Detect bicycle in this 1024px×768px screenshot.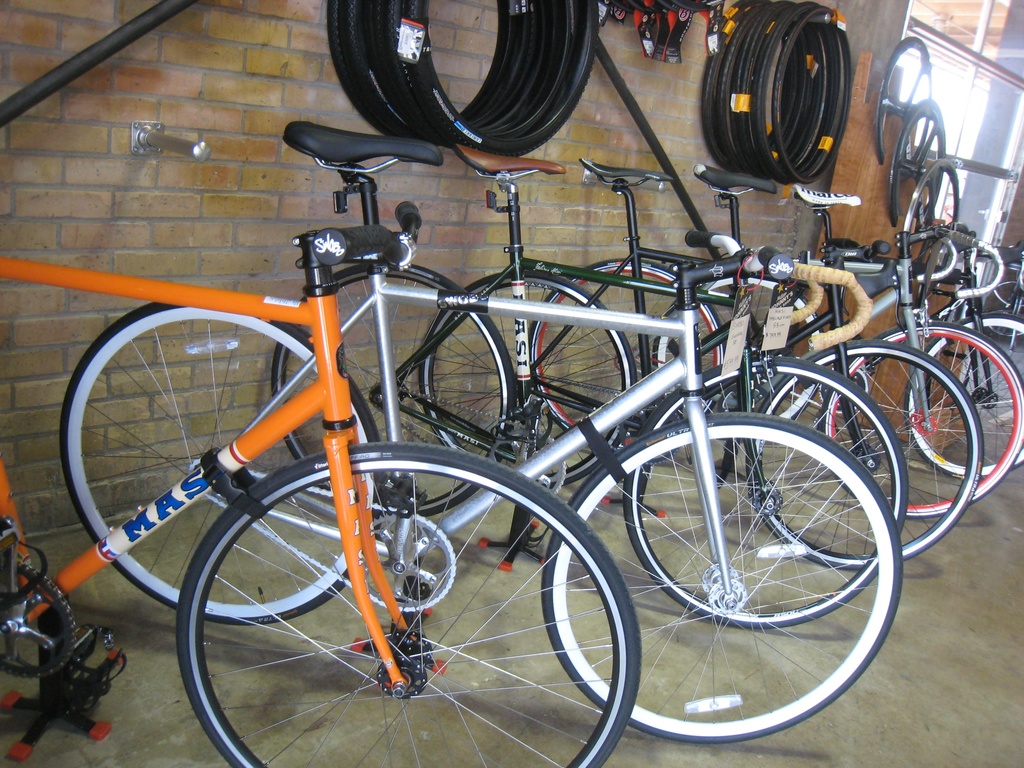
Detection: <bbox>0, 226, 640, 767</bbox>.
